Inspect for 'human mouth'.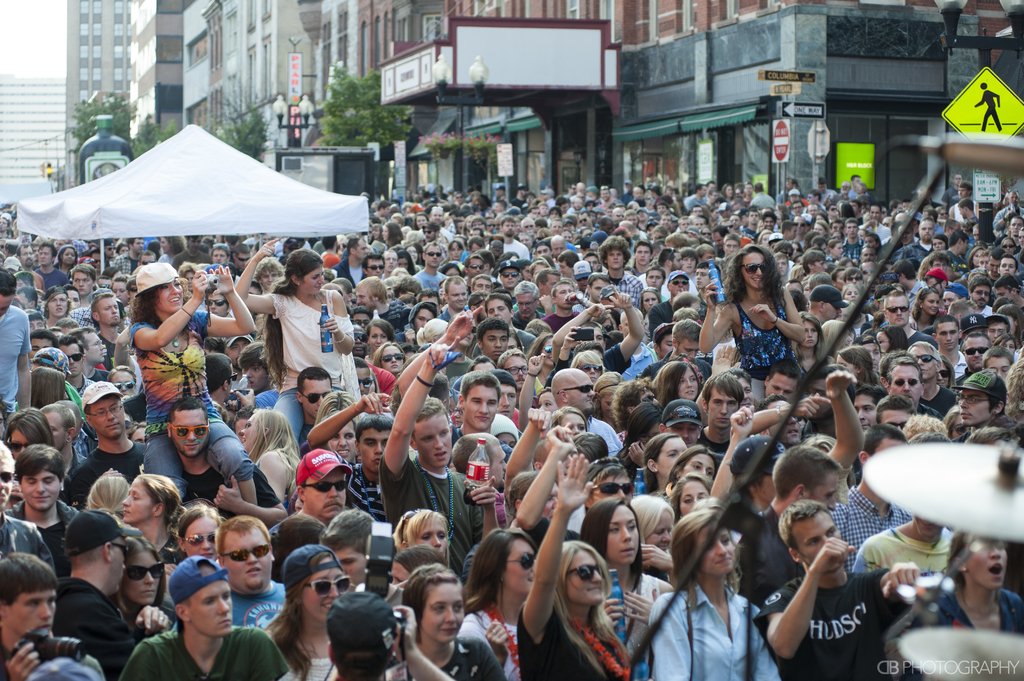
Inspection: 243,562,265,577.
